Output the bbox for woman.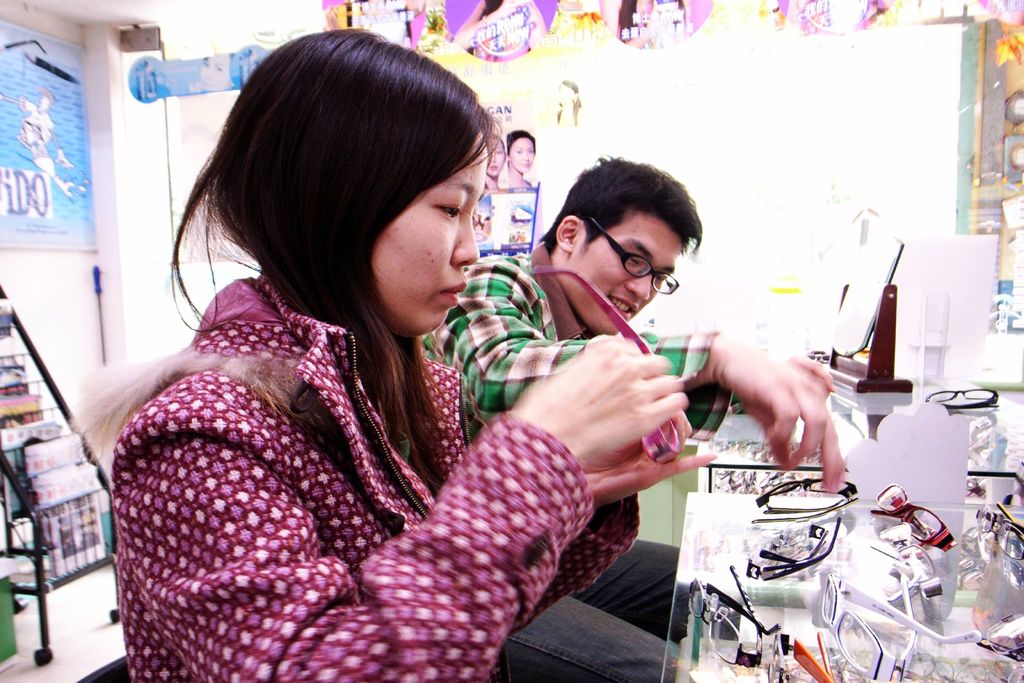
left=102, top=53, right=694, bottom=668.
